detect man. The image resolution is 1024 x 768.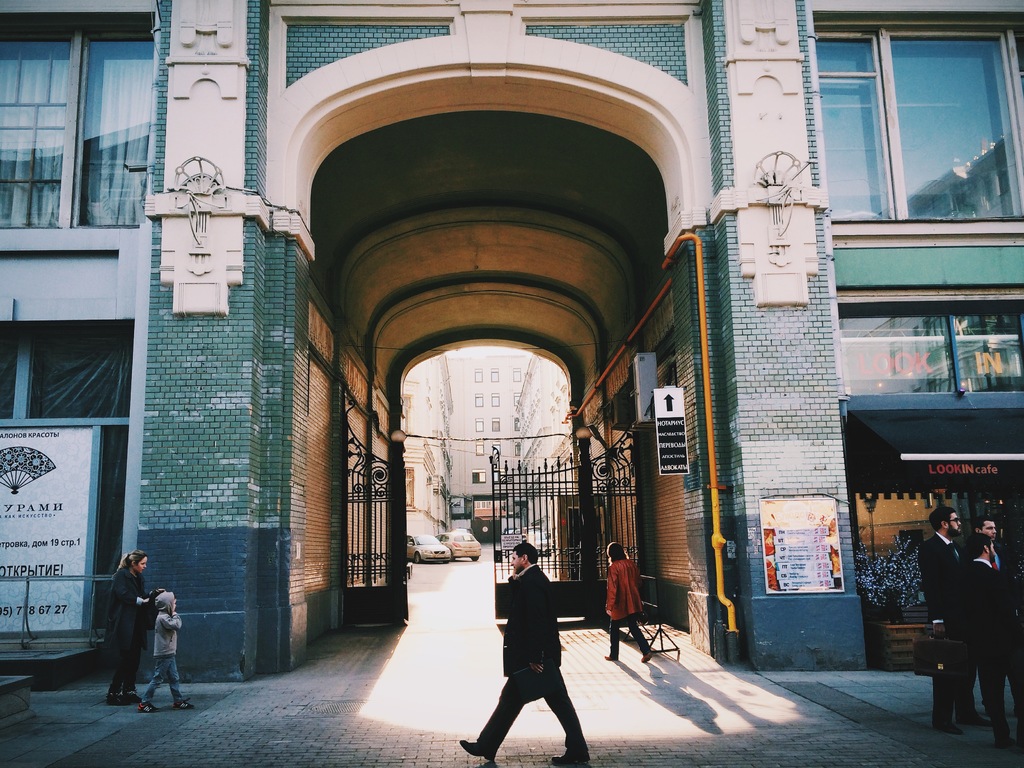
l=971, t=518, r=1023, b=717.
